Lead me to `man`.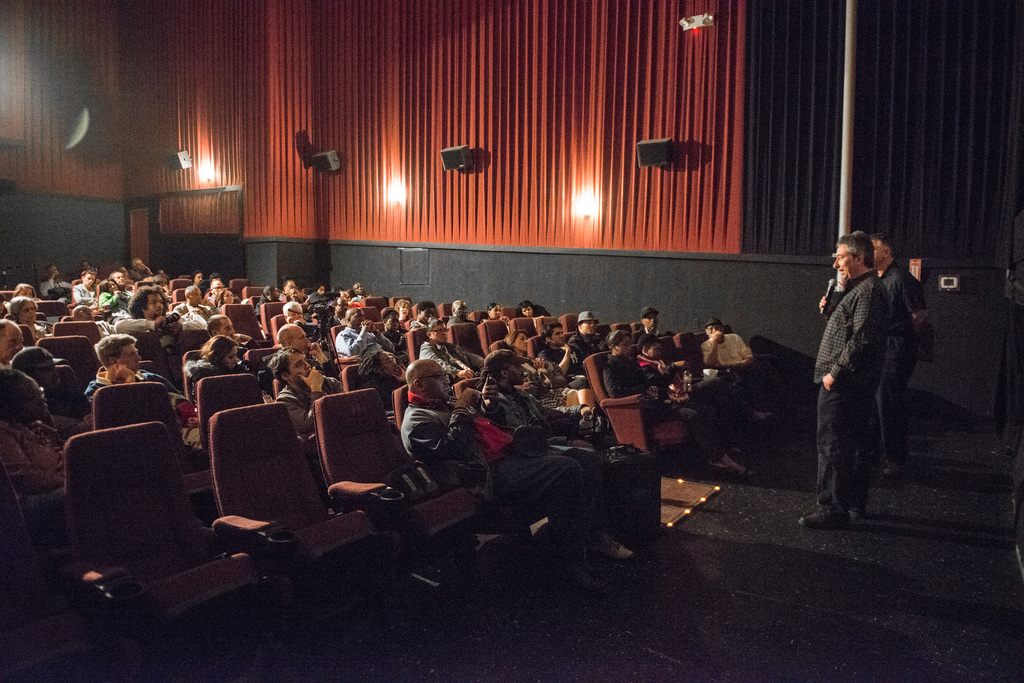
Lead to box(399, 362, 633, 584).
